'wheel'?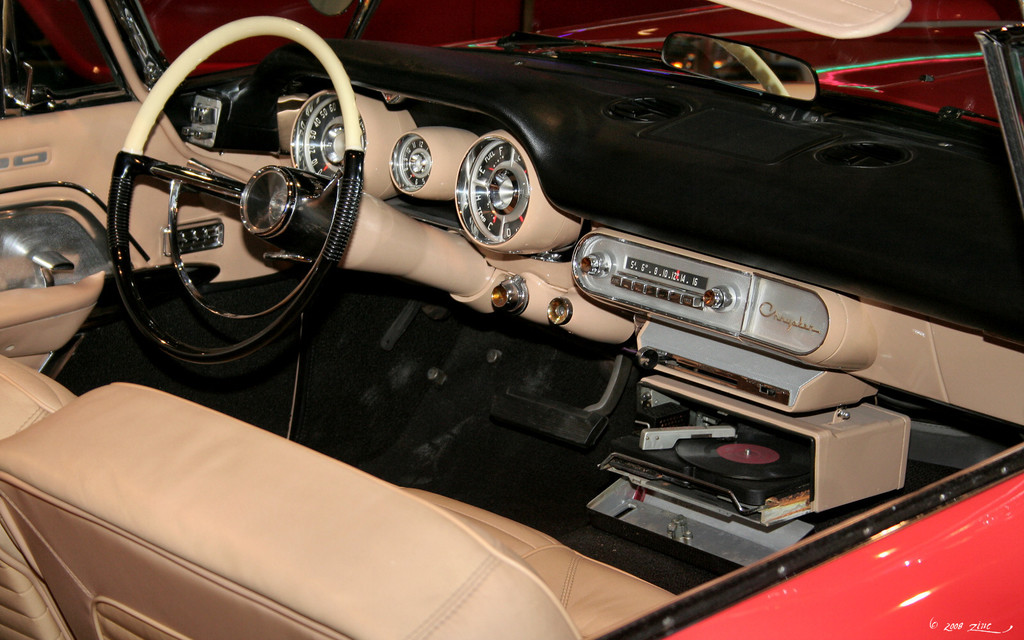
(106,17,362,367)
